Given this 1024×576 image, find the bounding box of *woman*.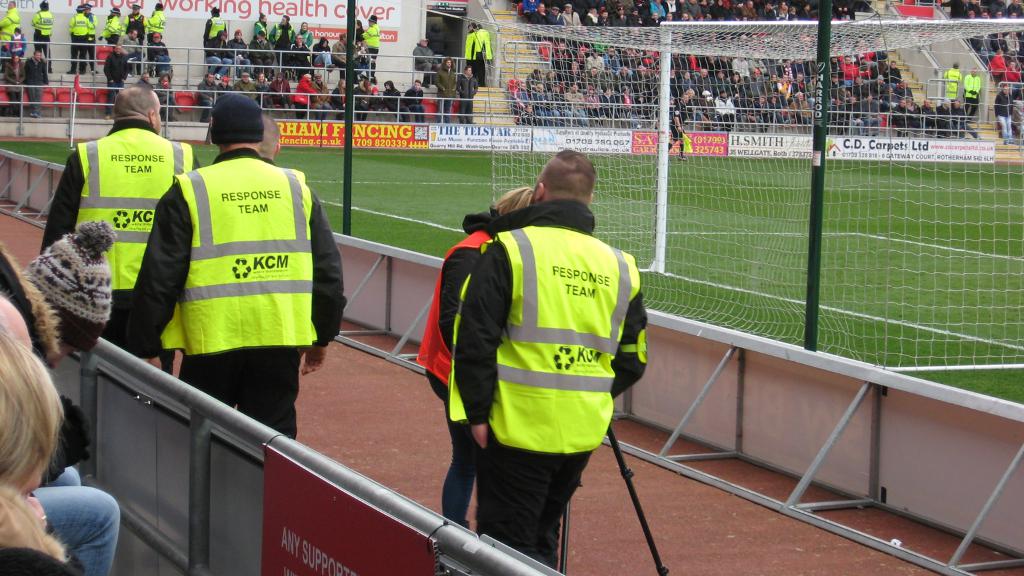
select_region(255, 70, 277, 111).
